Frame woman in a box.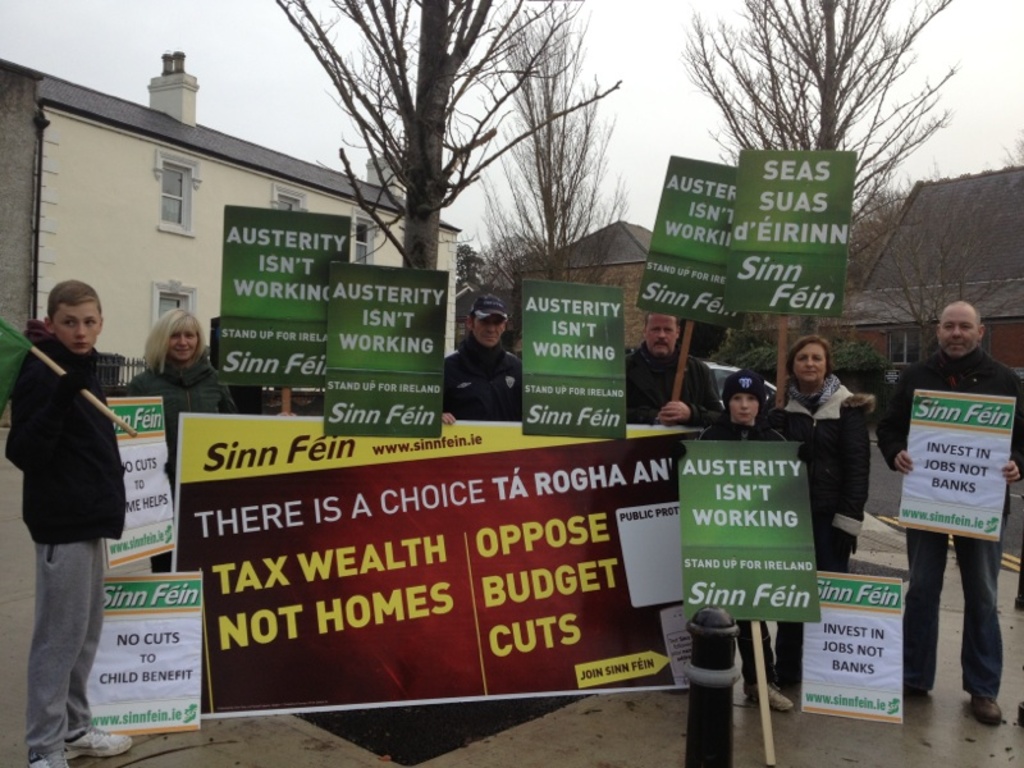
pyautogui.locateOnScreen(751, 332, 872, 694).
